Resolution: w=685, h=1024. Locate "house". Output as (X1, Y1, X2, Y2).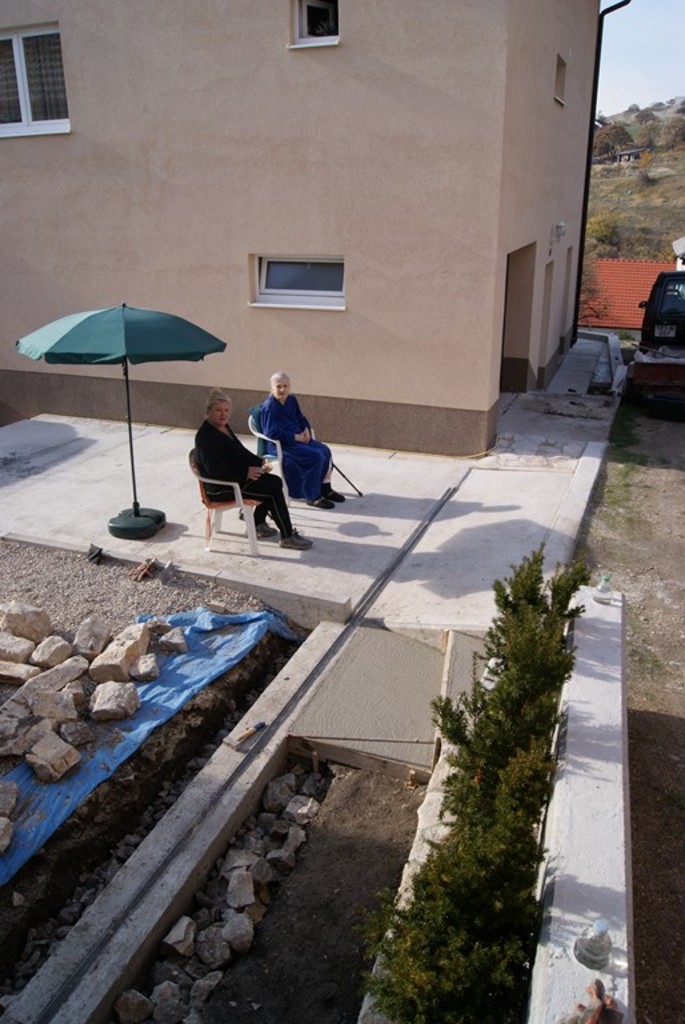
(0, 0, 629, 460).
